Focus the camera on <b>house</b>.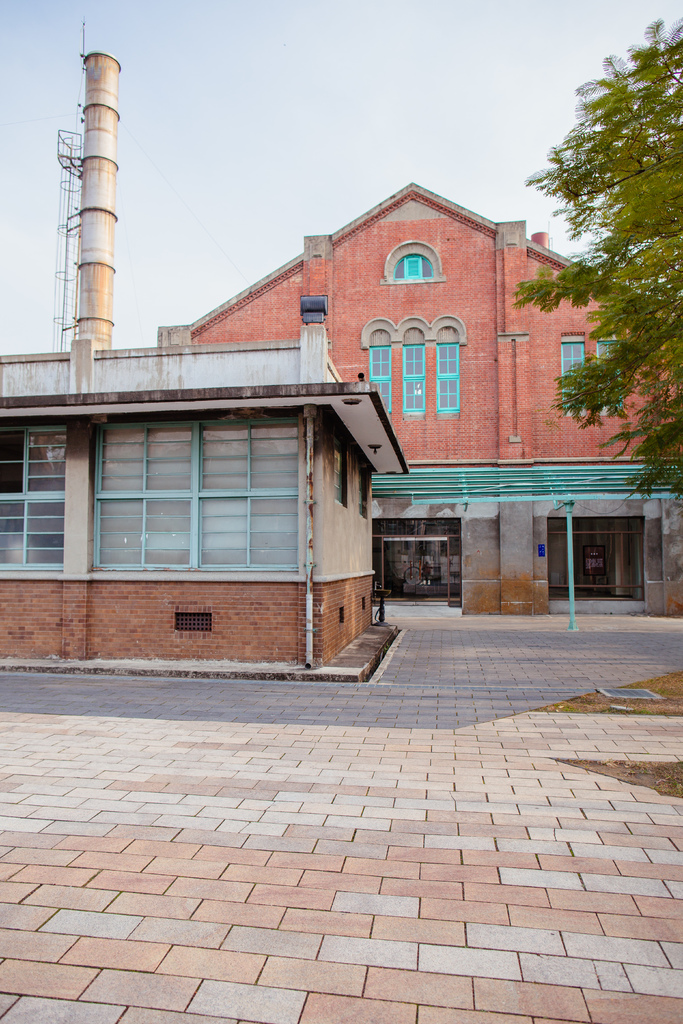
Focus region: {"x1": 0, "y1": 348, "x2": 400, "y2": 676}.
